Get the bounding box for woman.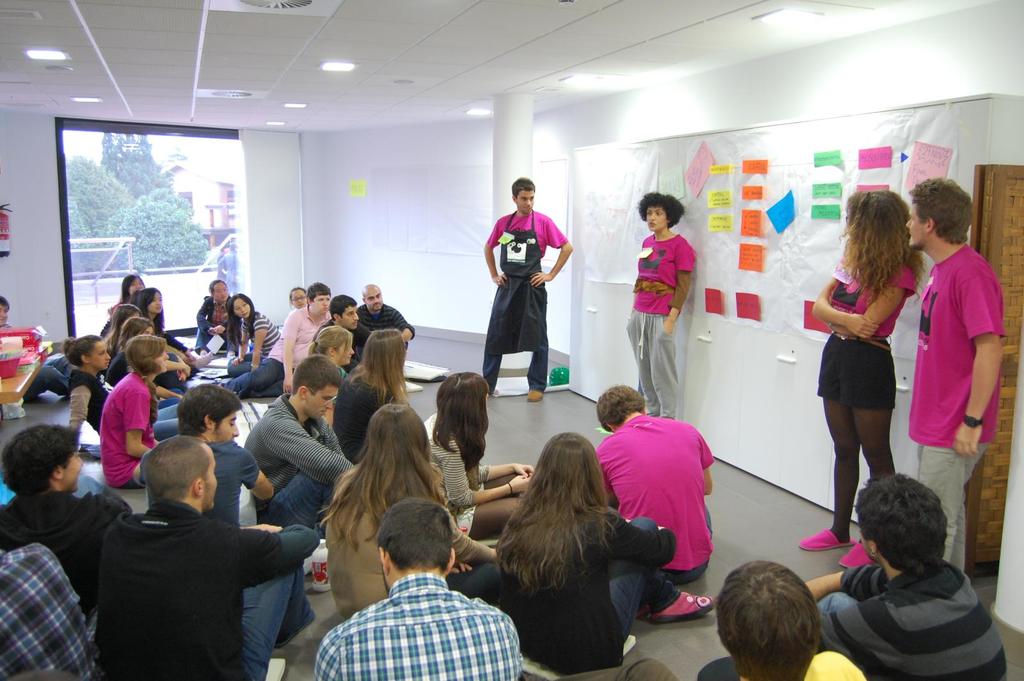
region(412, 372, 546, 541).
